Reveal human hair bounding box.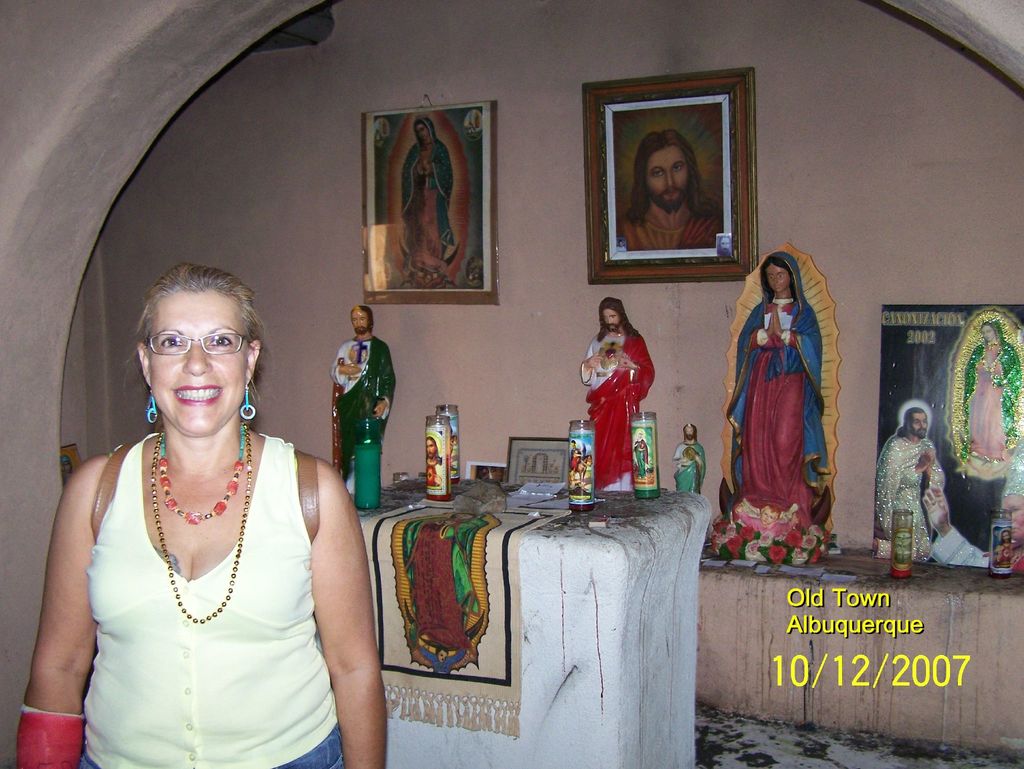
Revealed: left=627, top=125, right=724, bottom=227.
